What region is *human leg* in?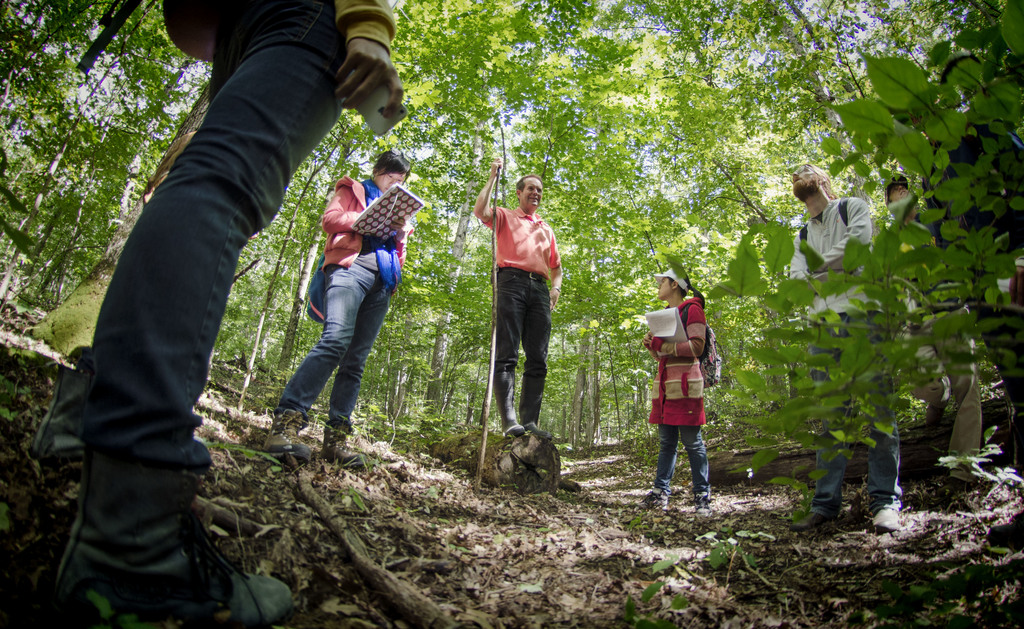
(x1=490, y1=266, x2=529, y2=438).
